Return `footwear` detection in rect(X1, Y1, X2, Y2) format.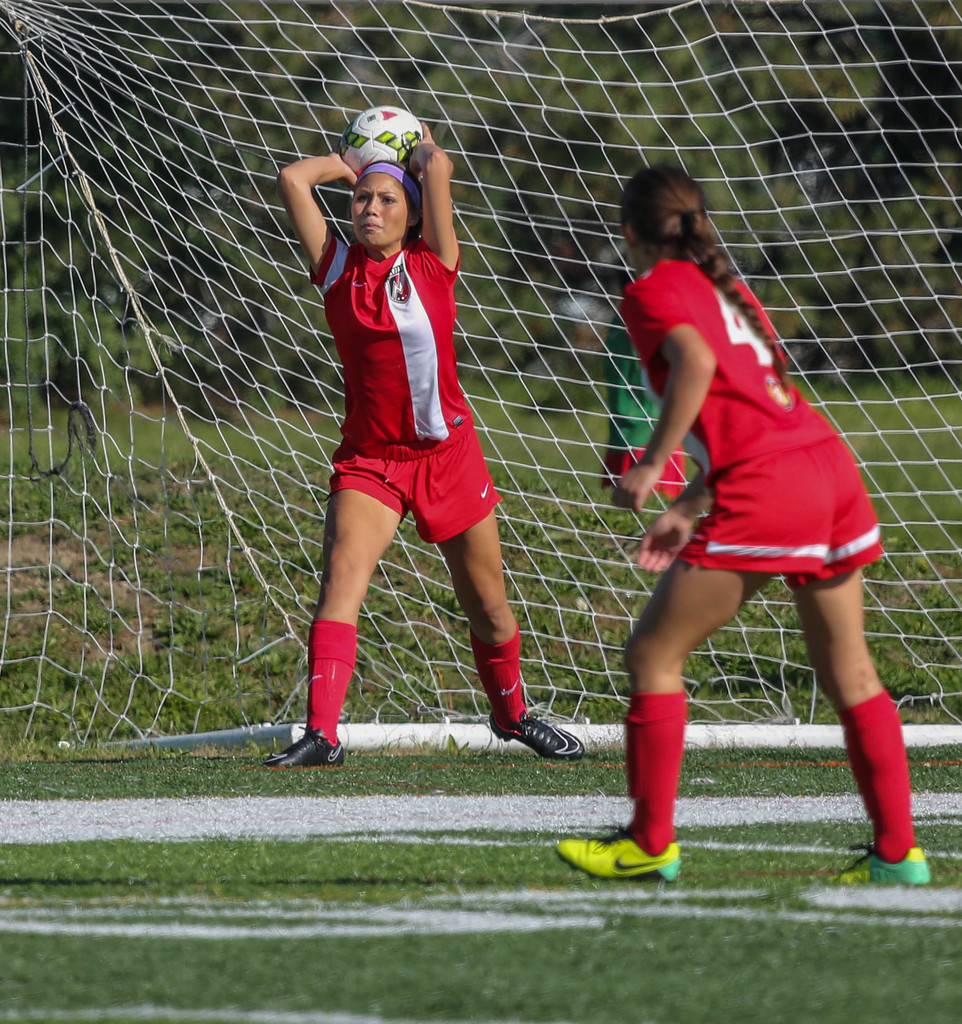
rect(264, 729, 346, 769).
